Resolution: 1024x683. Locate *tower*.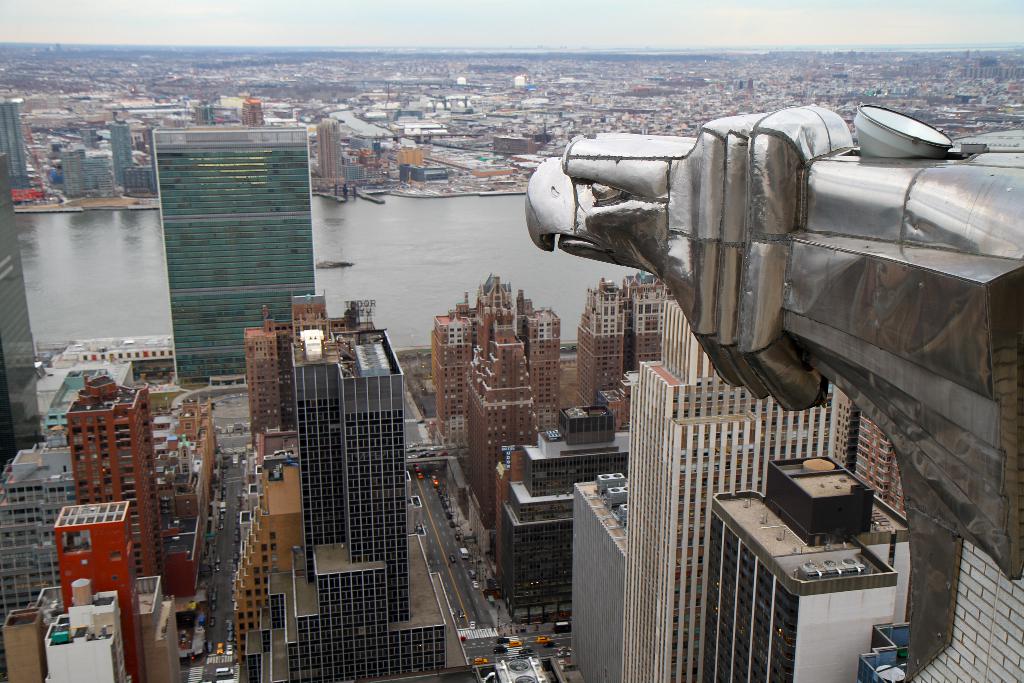
<region>3, 600, 43, 682</region>.
